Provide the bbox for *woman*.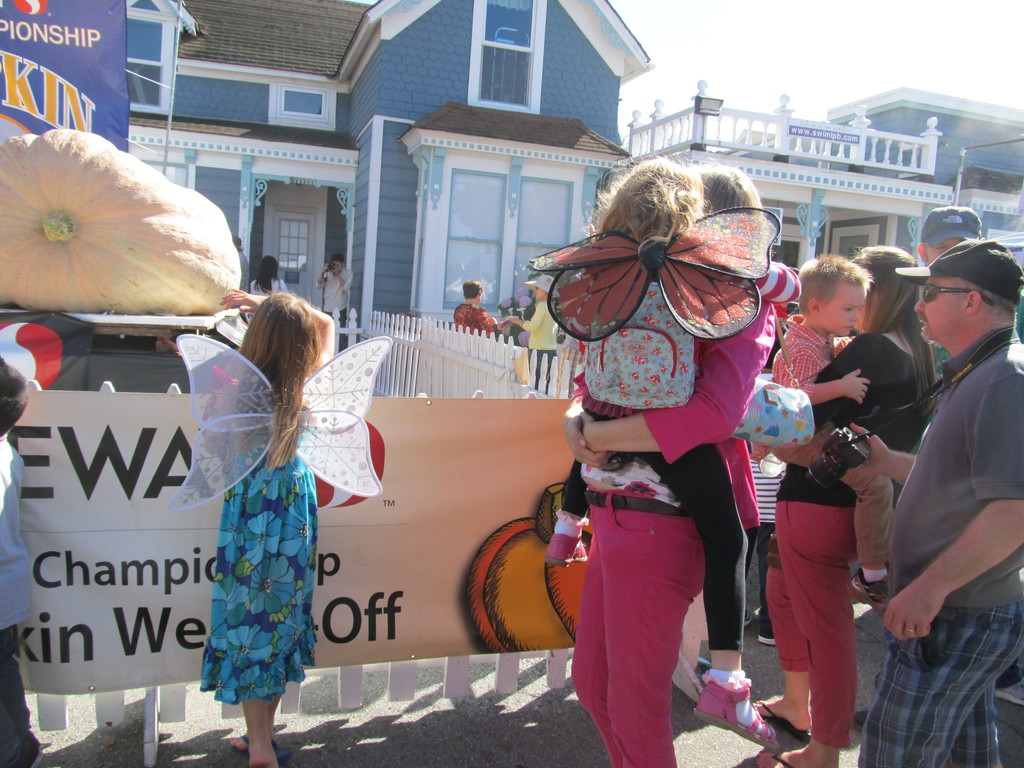
left=244, top=253, right=293, bottom=322.
